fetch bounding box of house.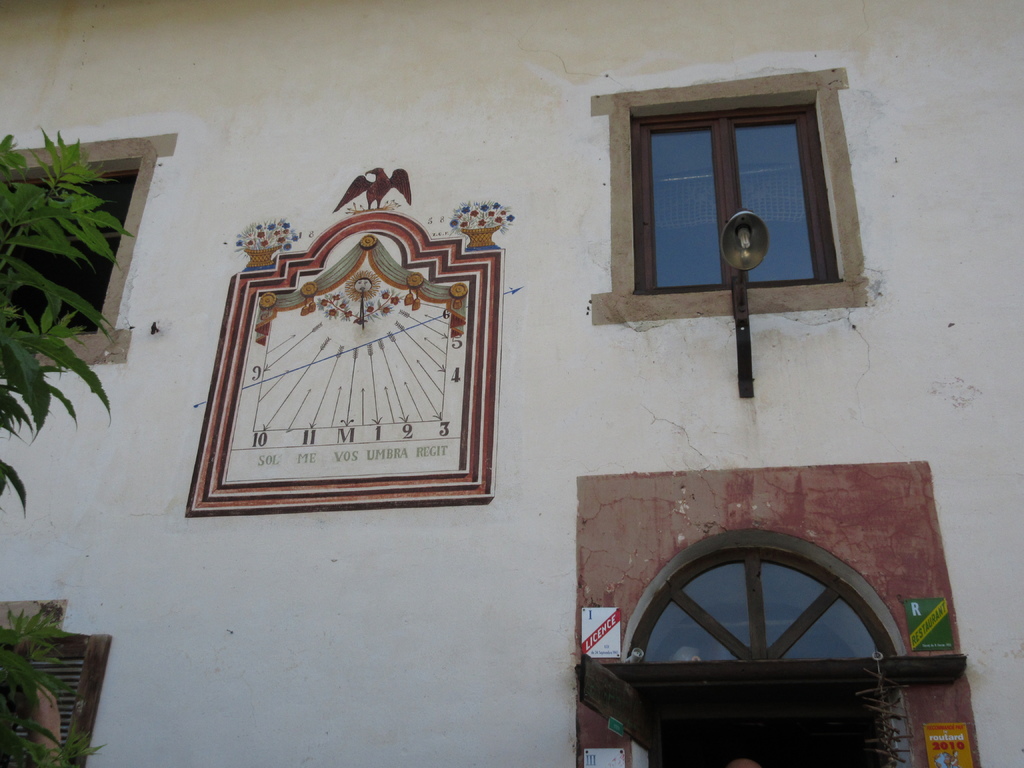
Bbox: [left=0, top=0, right=1023, bottom=767].
